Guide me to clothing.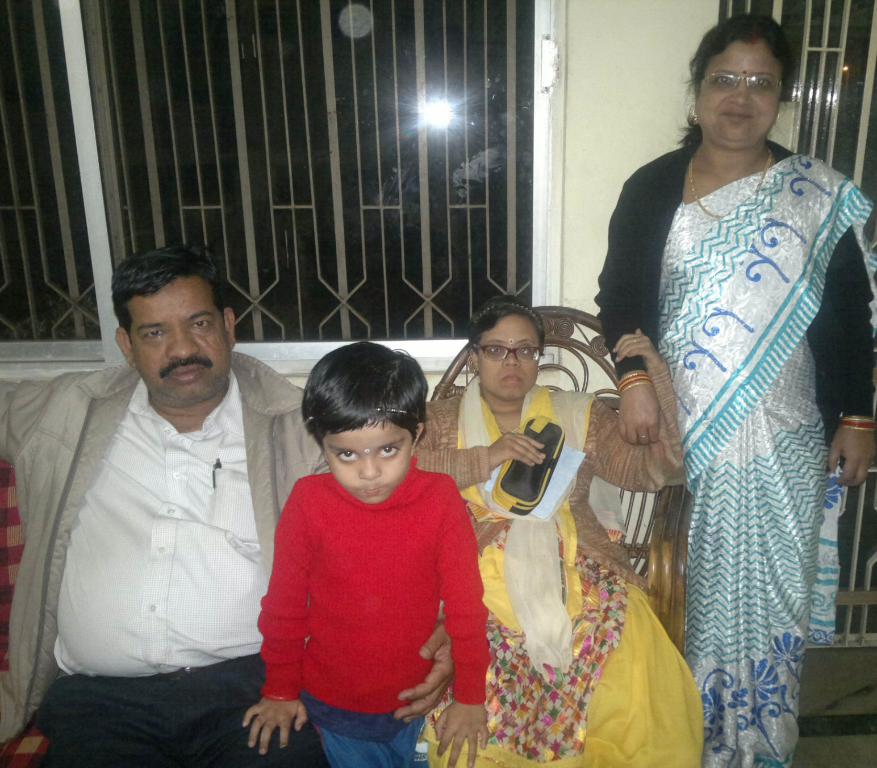
Guidance: 237, 450, 492, 749.
